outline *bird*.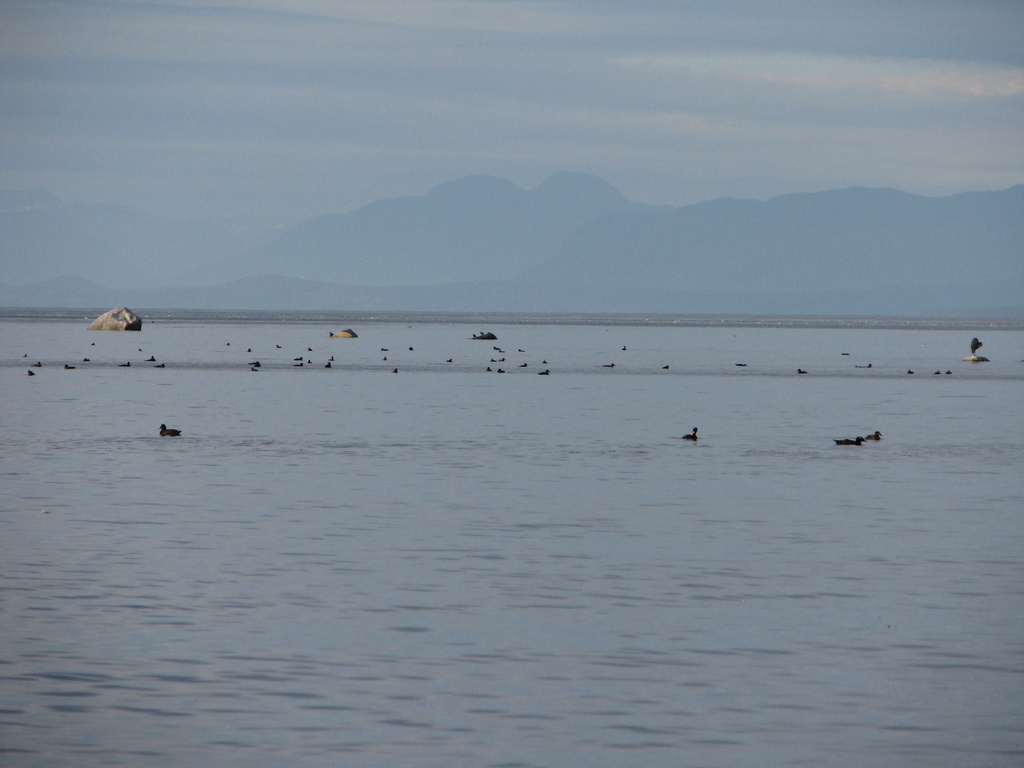
Outline: left=247, top=345, right=252, bottom=353.
